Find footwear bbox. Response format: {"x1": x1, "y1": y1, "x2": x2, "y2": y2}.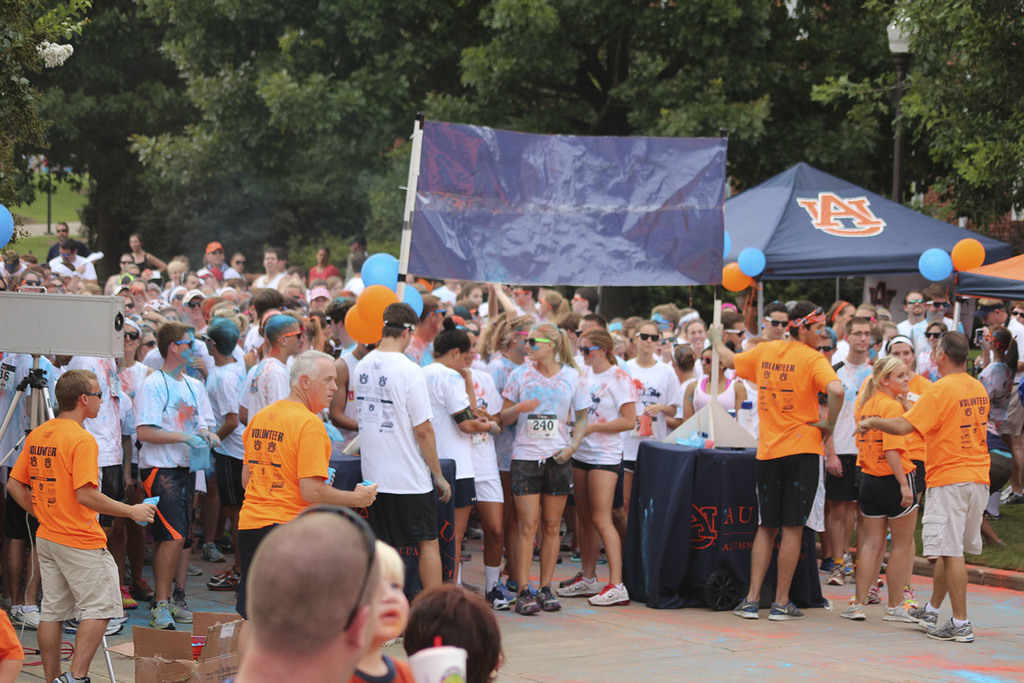
{"x1": 558, "y1": 572, "x2": 601, "y2": 597}.
